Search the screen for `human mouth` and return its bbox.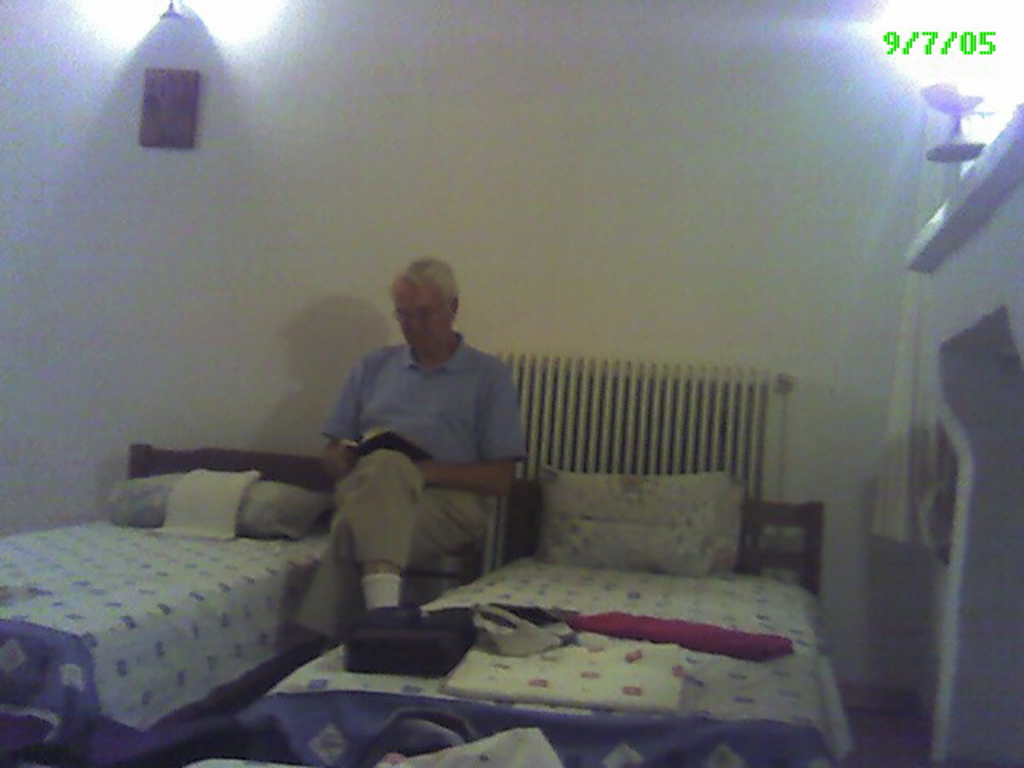
Found: left=406, top=330, right=426, bottom=344.
